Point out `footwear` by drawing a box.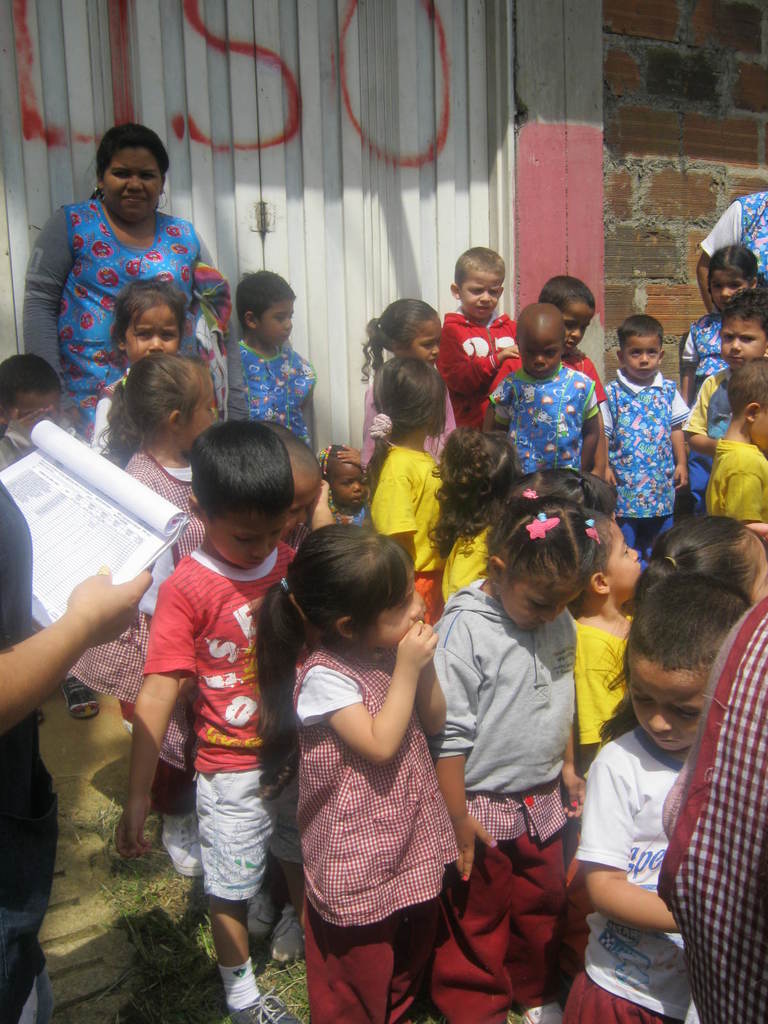
select_region(231, 987, 296, 1023).
